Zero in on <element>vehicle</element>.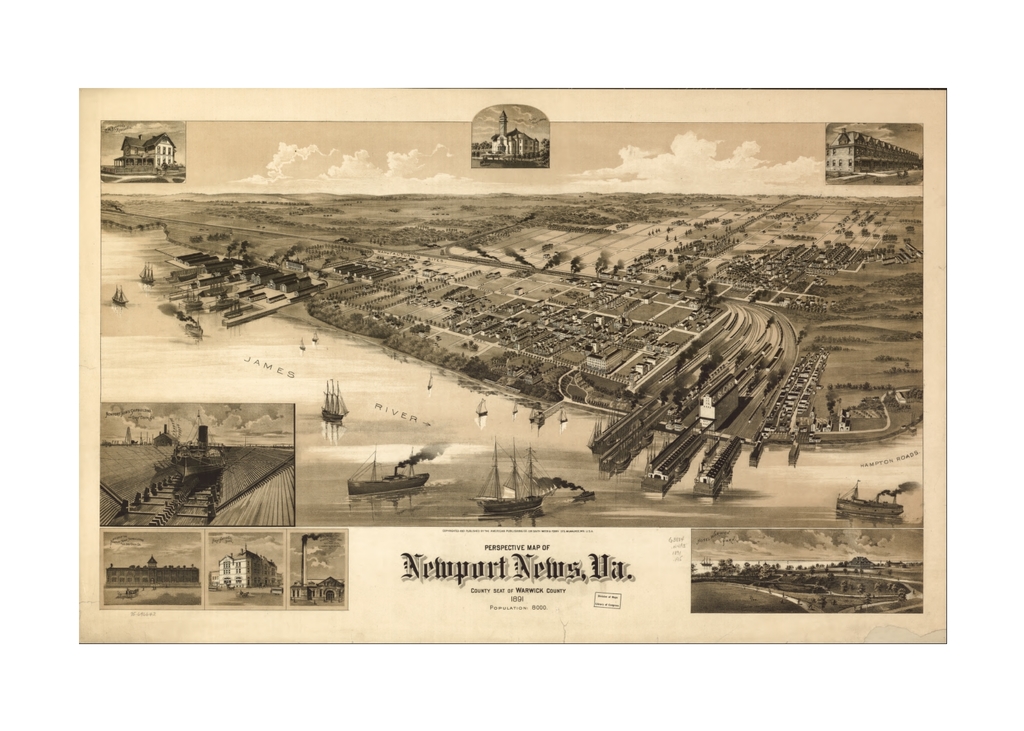
Zeroed in: {"x1": 316, "y1": 383, "x2": 349, "y2": 423}.
